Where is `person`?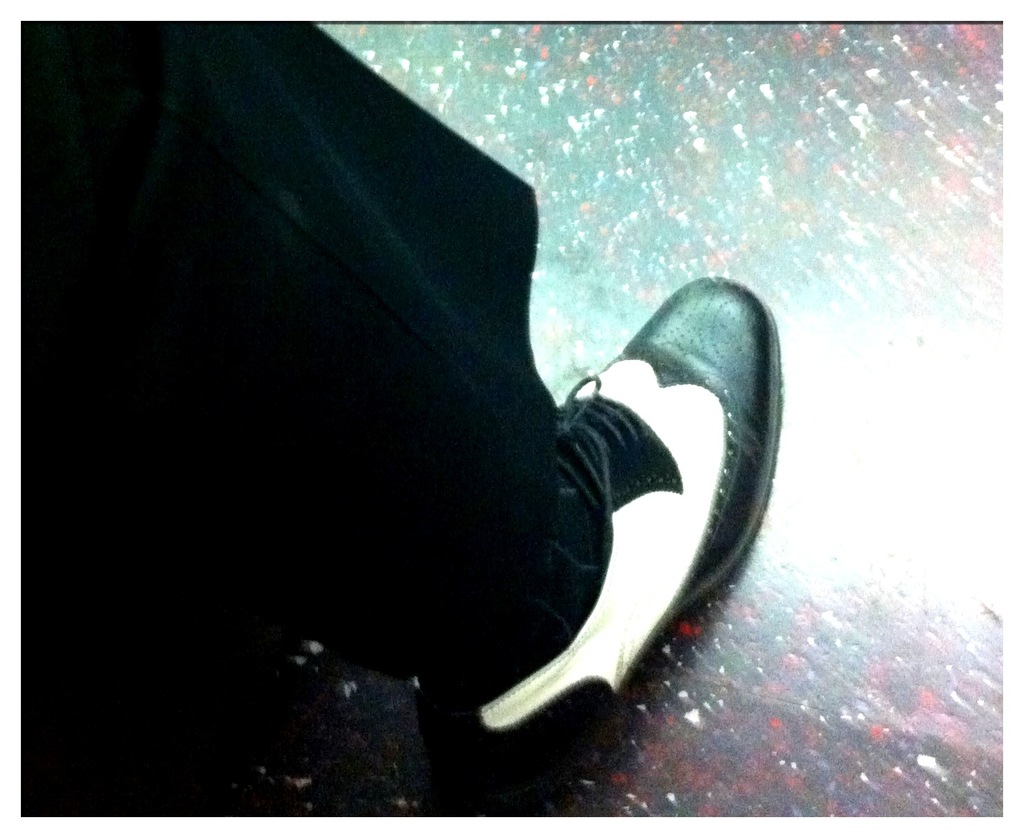
22/22/787/770.
